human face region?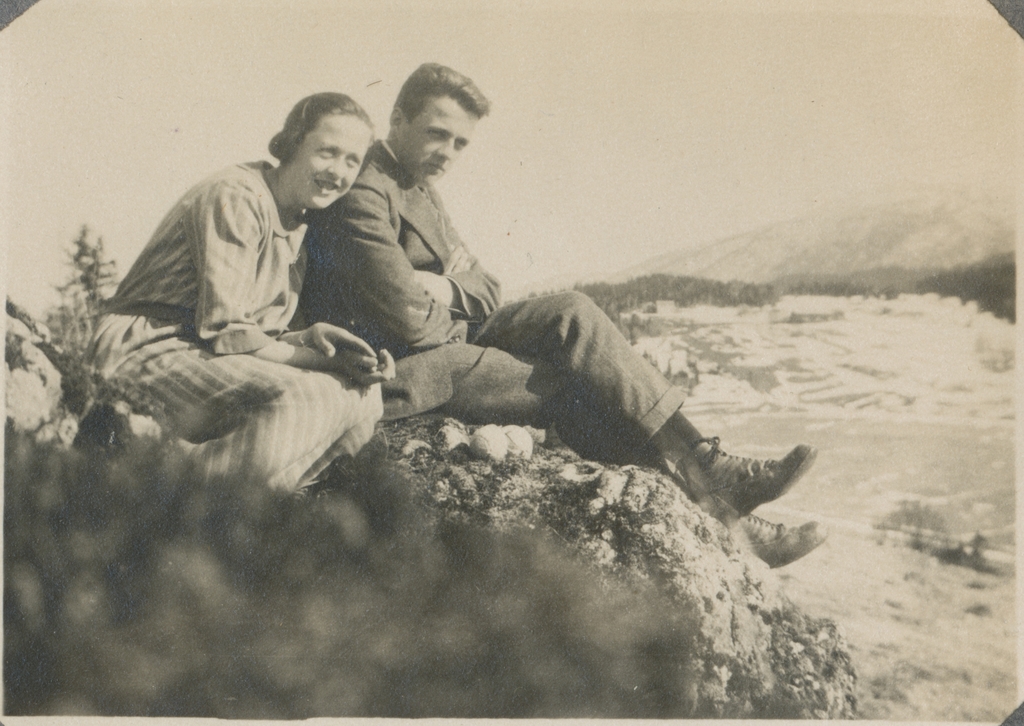
[x1=288, y1=114, x2=366, y2=206]
